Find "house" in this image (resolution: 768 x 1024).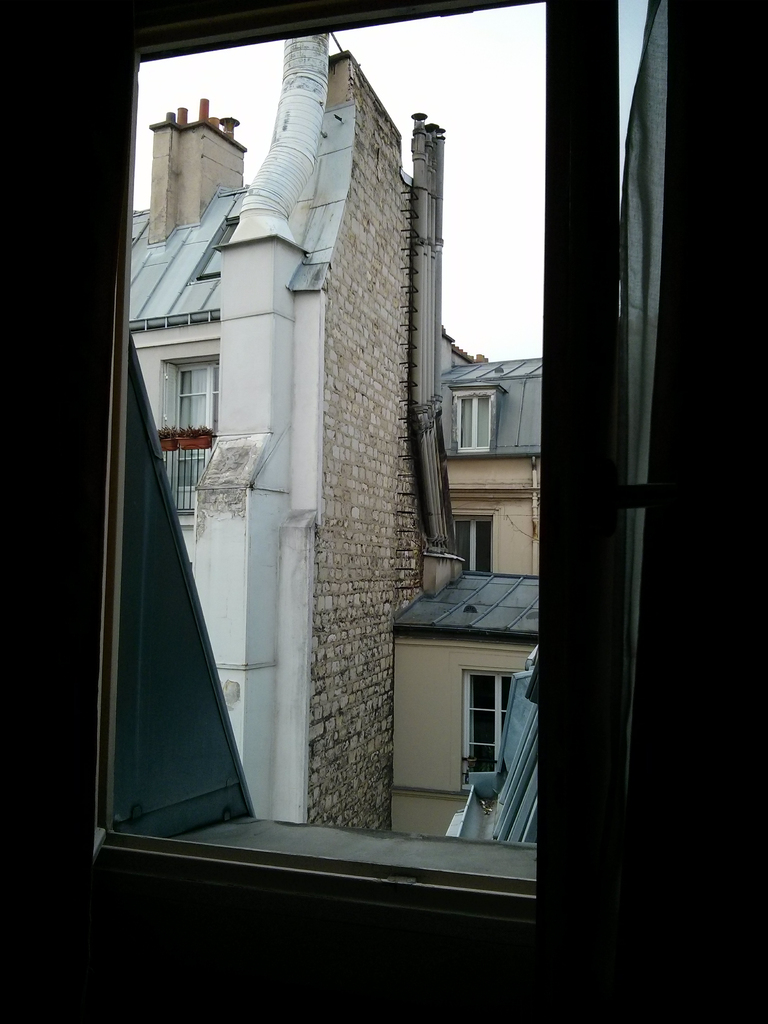
crop(124, 32, 463, 826).
